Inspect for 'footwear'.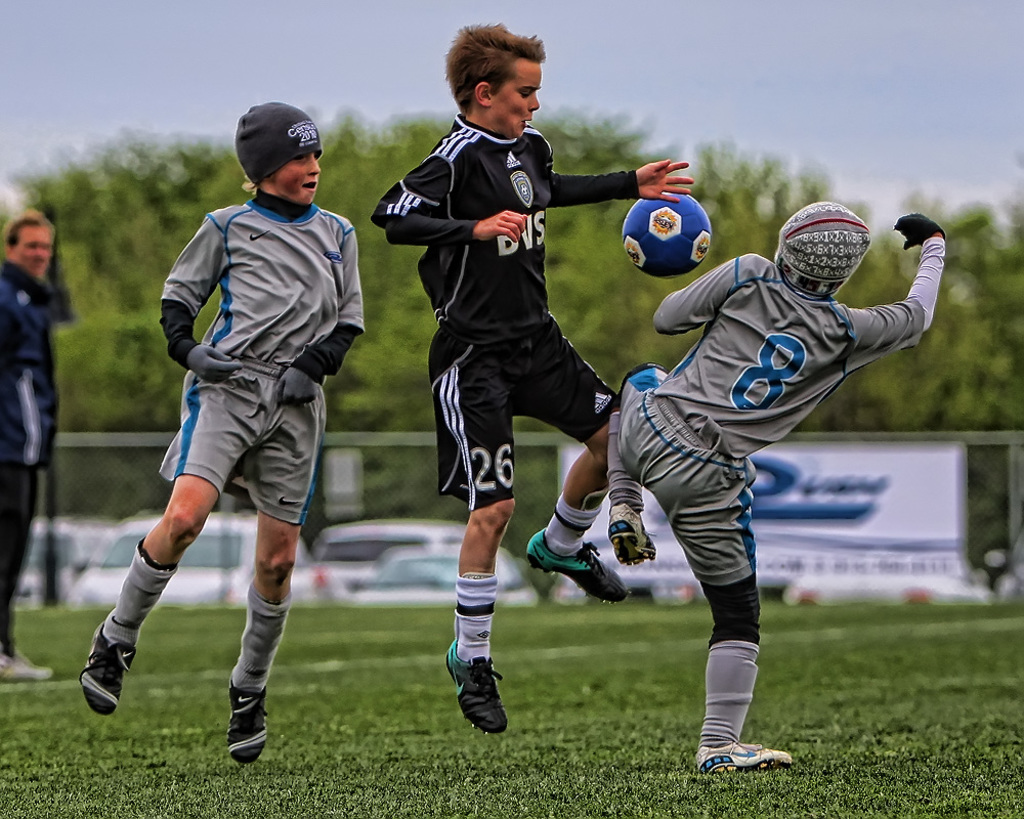
Inspection: bbox(442, 636, 510, 736).
